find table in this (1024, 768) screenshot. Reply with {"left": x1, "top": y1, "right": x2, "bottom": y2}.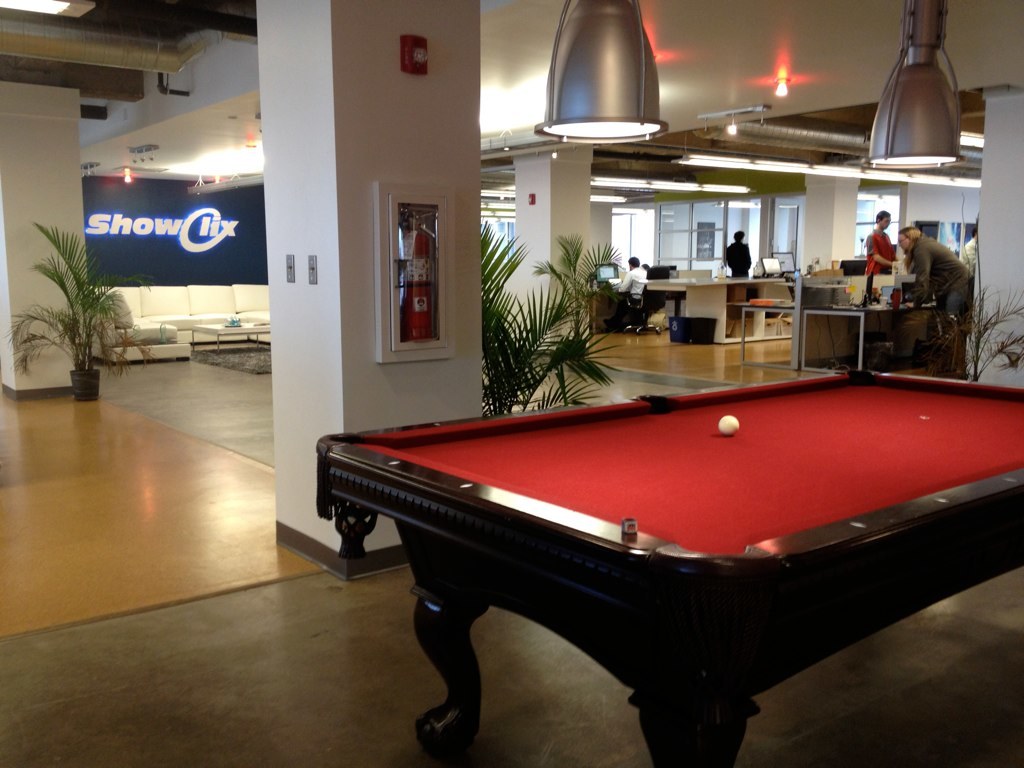
{"left": 192, "top": 308, "right": 269, "bottom": 354}.
